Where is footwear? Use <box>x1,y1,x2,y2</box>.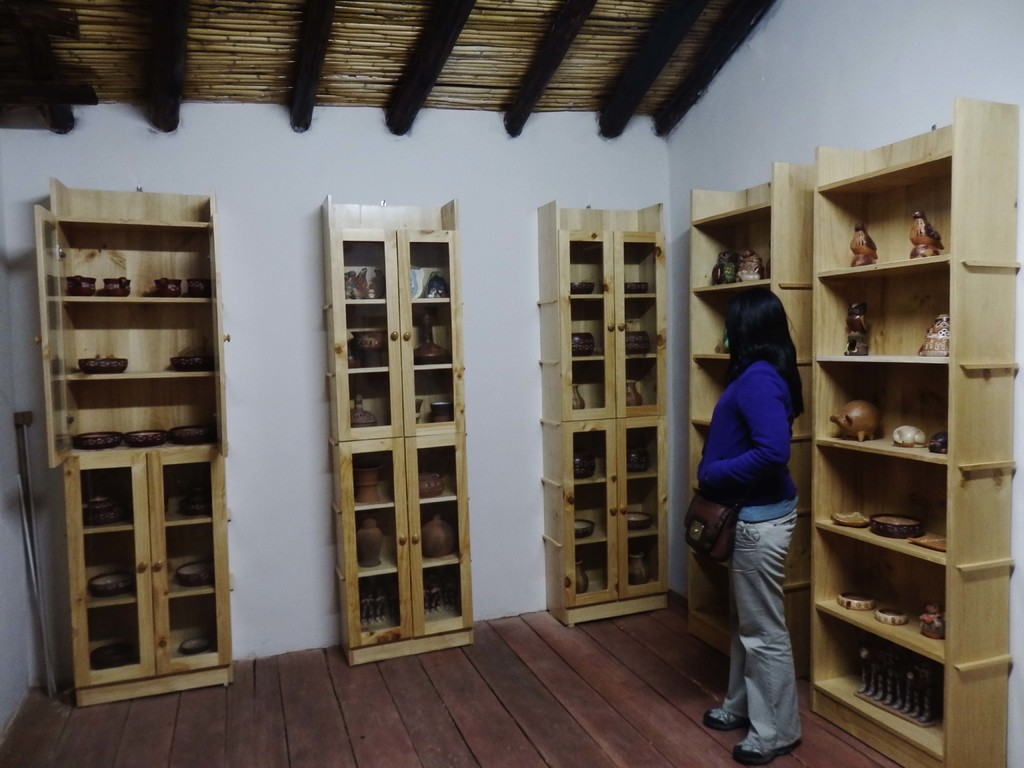
<box>733,737,802,767</box>.
